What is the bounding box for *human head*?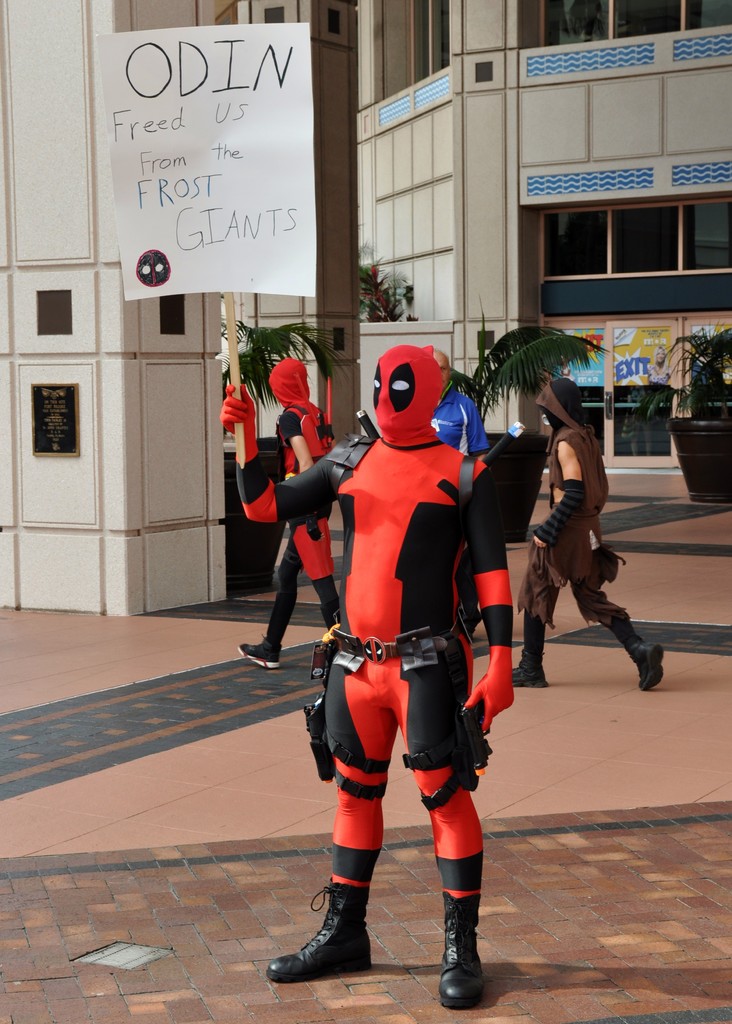
pyautogui.locateOnScreen(266, 358, 310, 406).
